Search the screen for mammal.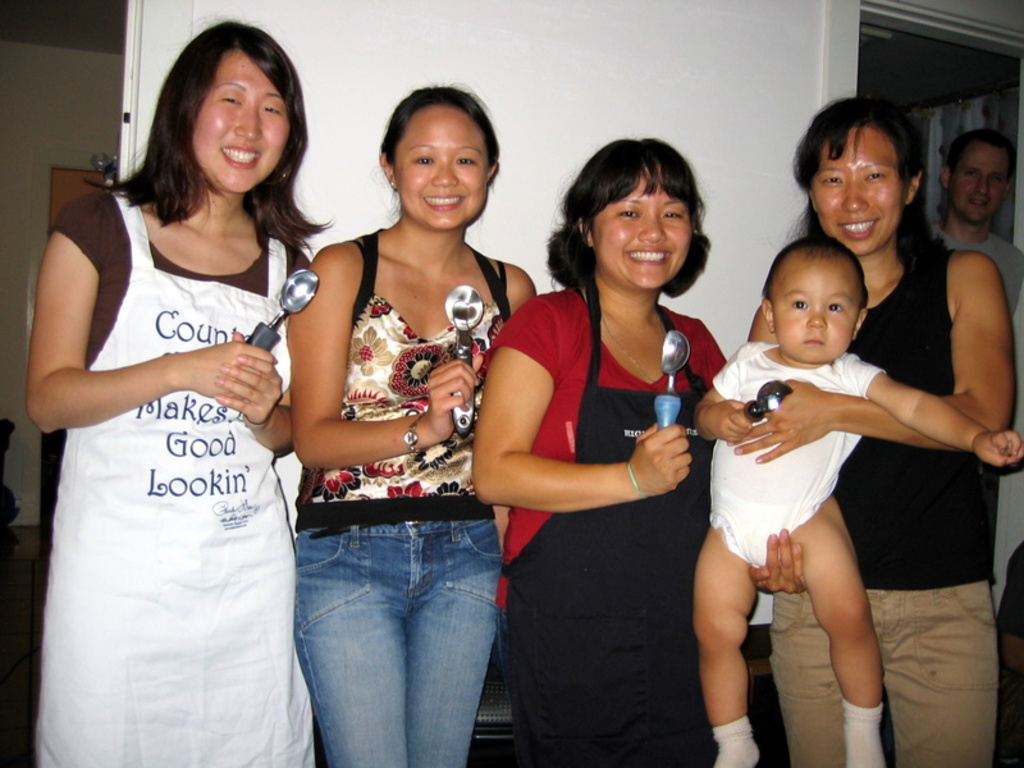
Found at {"x1": 467, "y1": 133, "x2": 728, "y2": 767}.
